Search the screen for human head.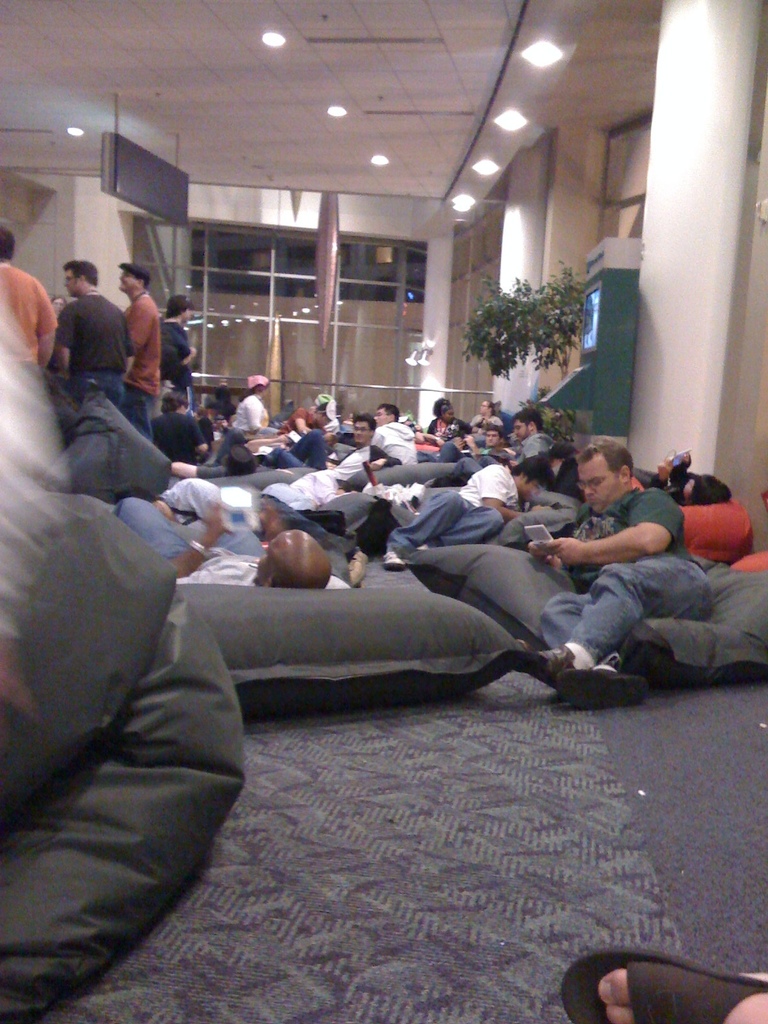
Found at [x1=375, y1=403, x2=397, y2=427].
